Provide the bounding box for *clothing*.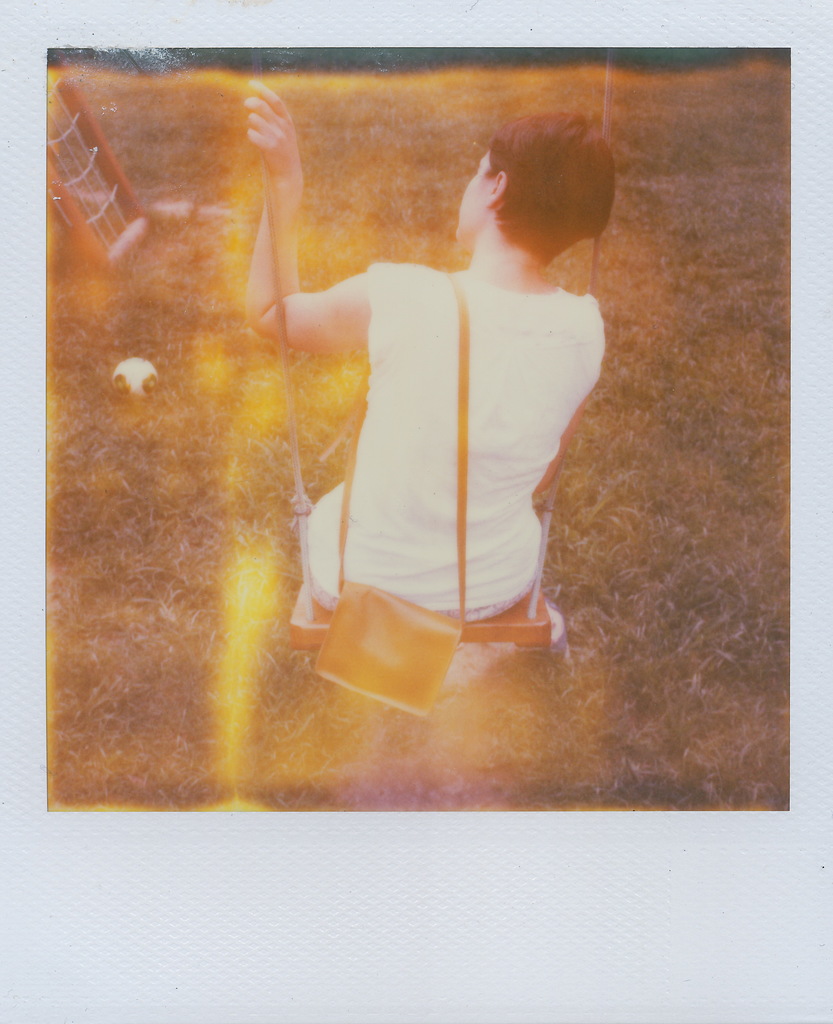
select_region(305, 267, 606, 622).
